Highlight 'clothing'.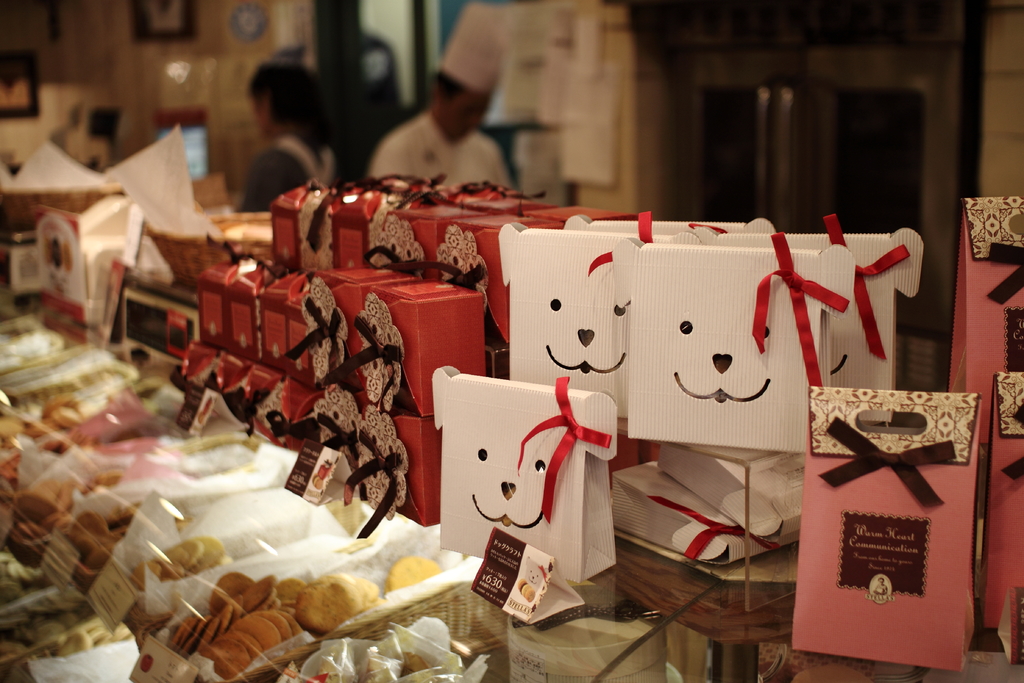
Highlighted region: [240,134,341,212].
